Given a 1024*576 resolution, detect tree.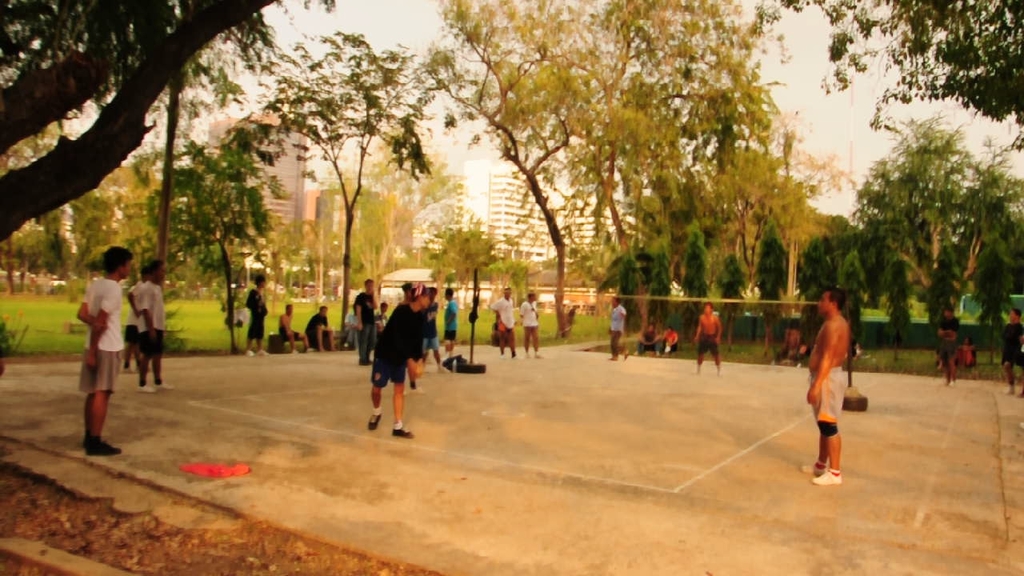
228/26/458/321.
